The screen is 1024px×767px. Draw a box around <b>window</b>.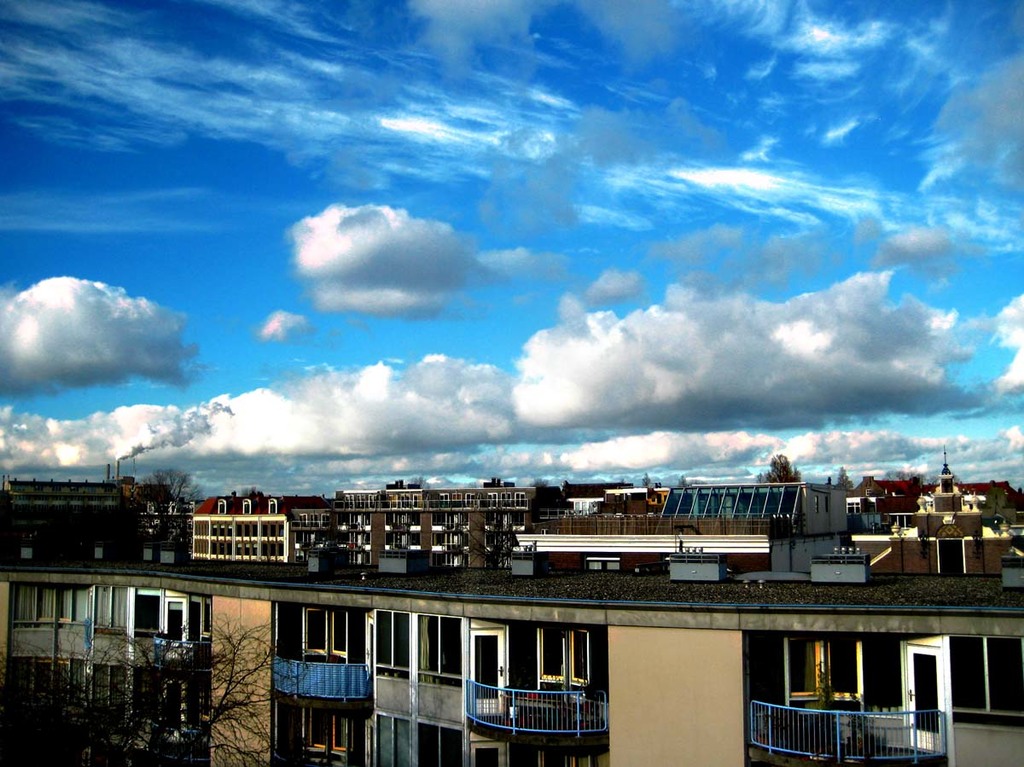
crop(411, 494, 420, 511).
